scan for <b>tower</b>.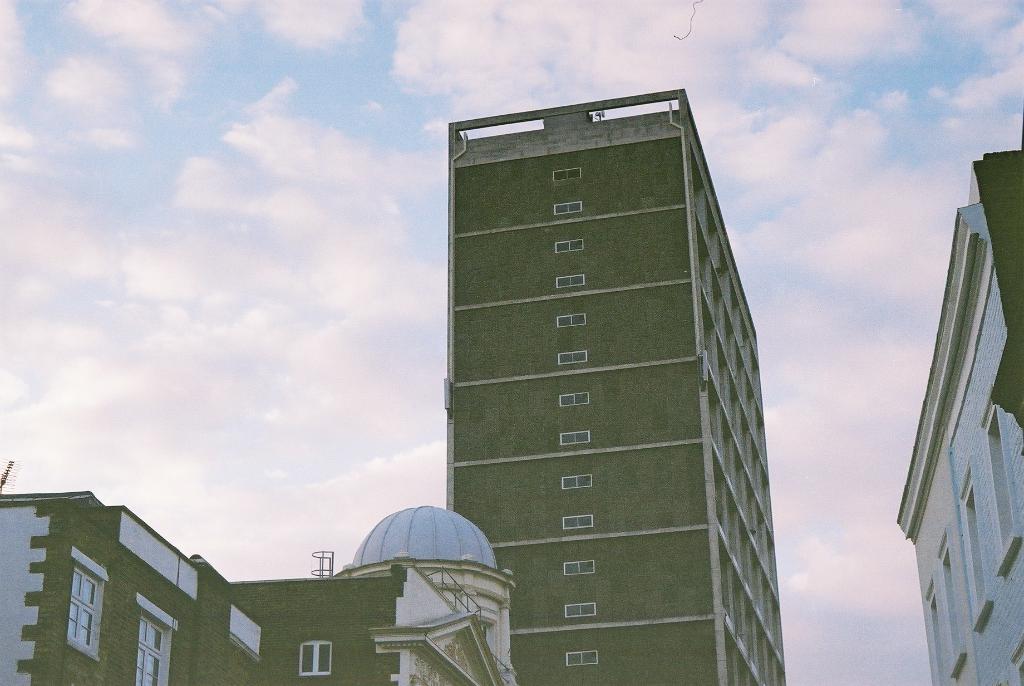
Scan result: locate(446, 90, 787, 685).
